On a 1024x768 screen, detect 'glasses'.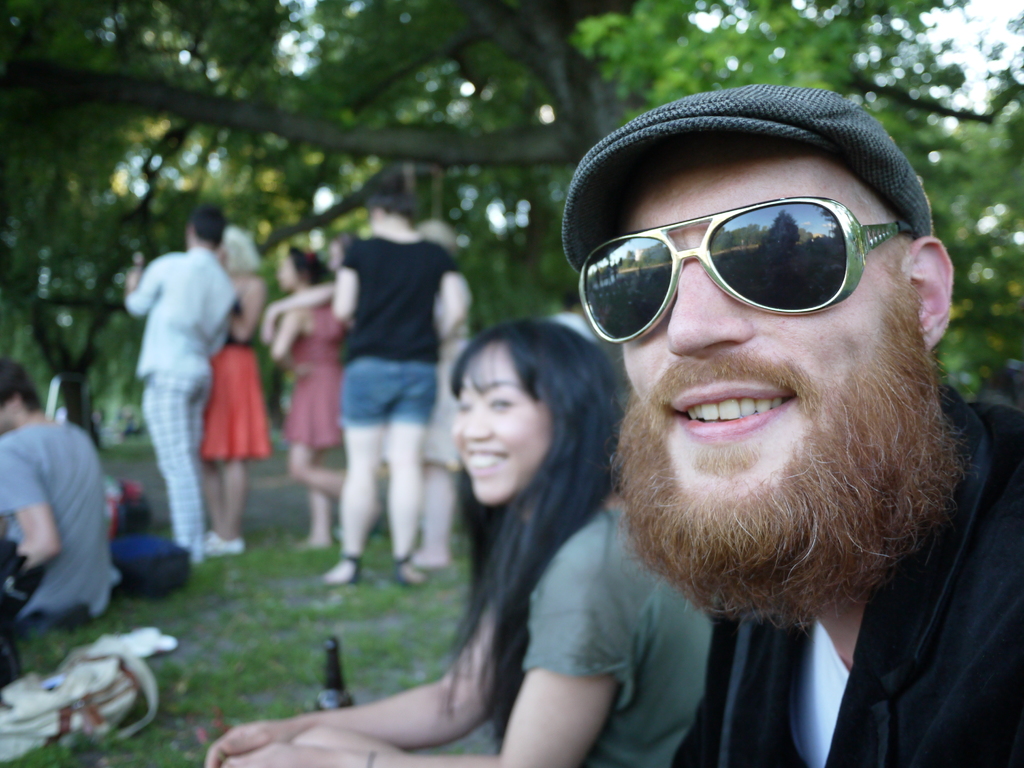
[573,186,914,349].
